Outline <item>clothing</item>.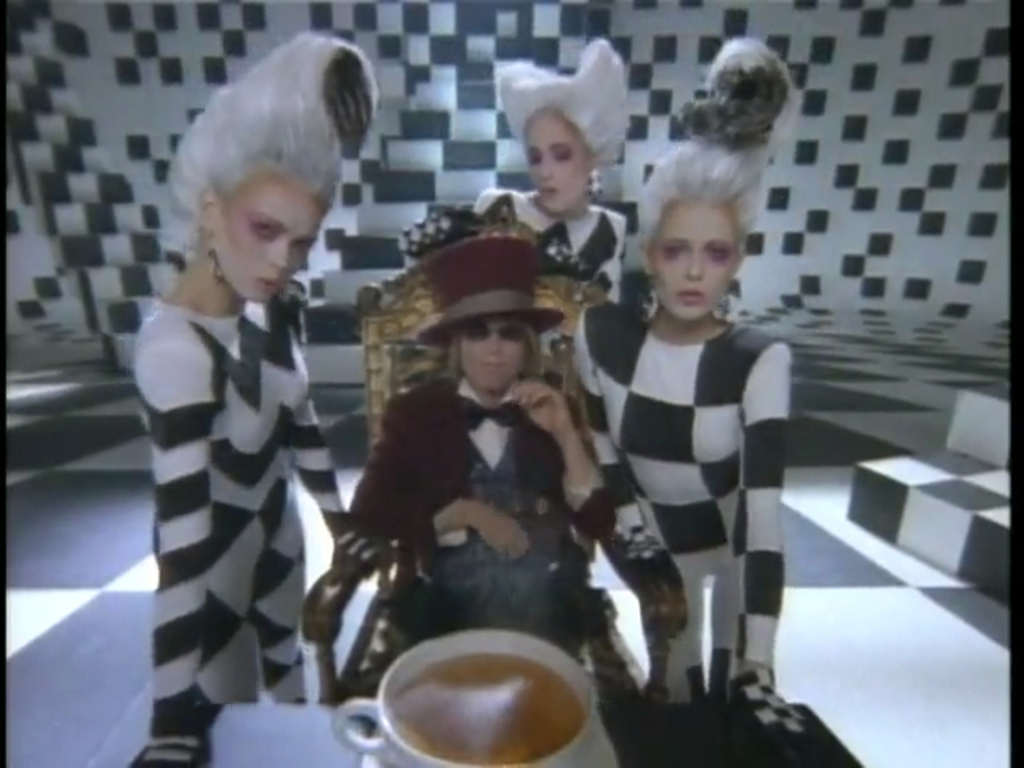
Outline: Rect(128, 272, 352, 766).
